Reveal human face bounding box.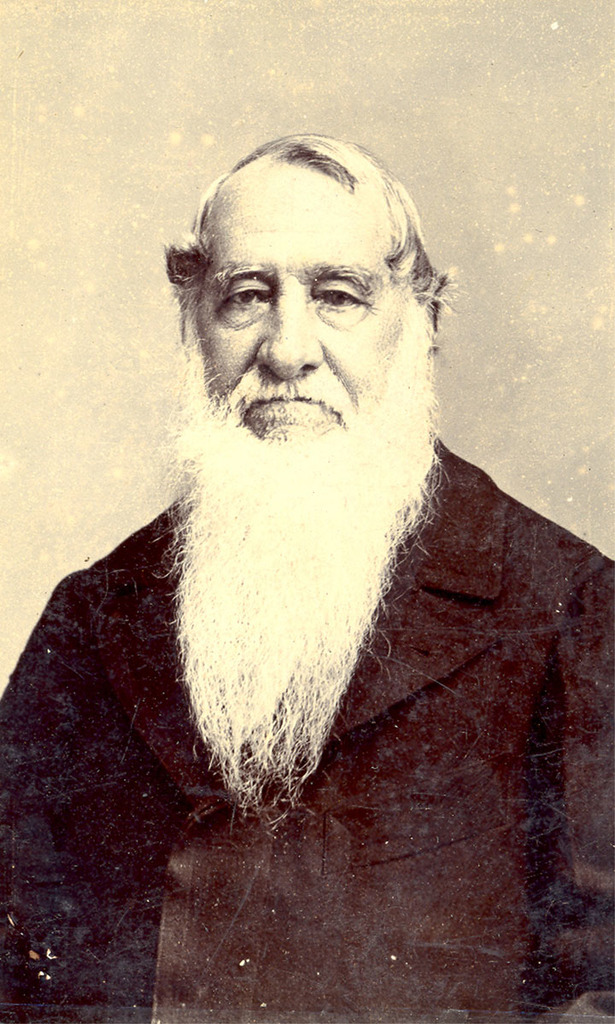
Revealed: (left=190, top=176, right=421, bottom=465).
